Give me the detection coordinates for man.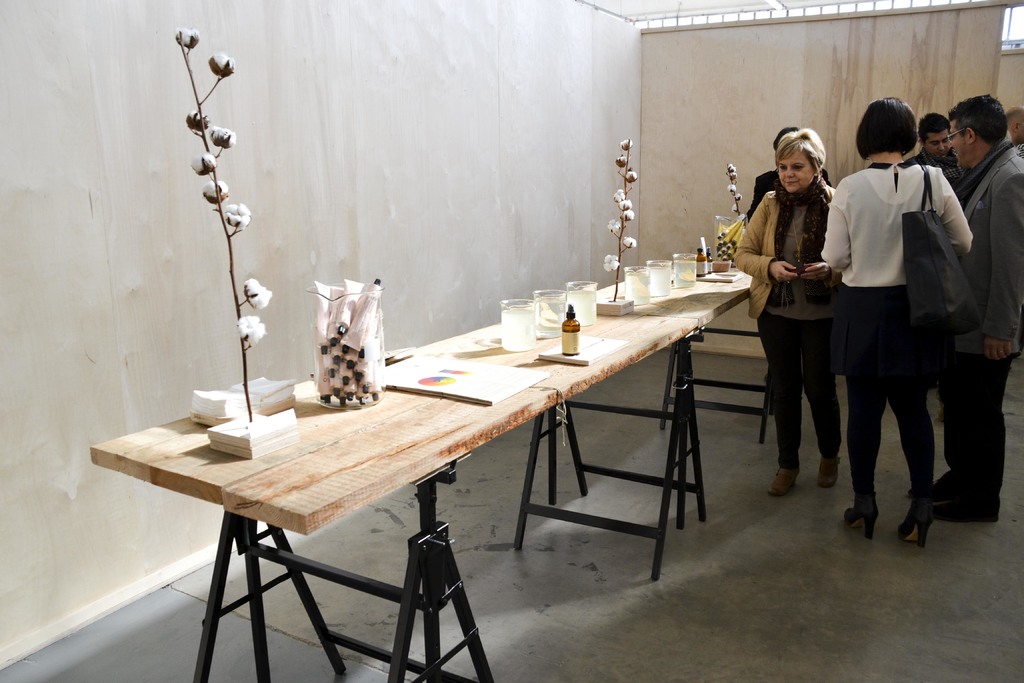
box=[952, 83, 1023, 525].
